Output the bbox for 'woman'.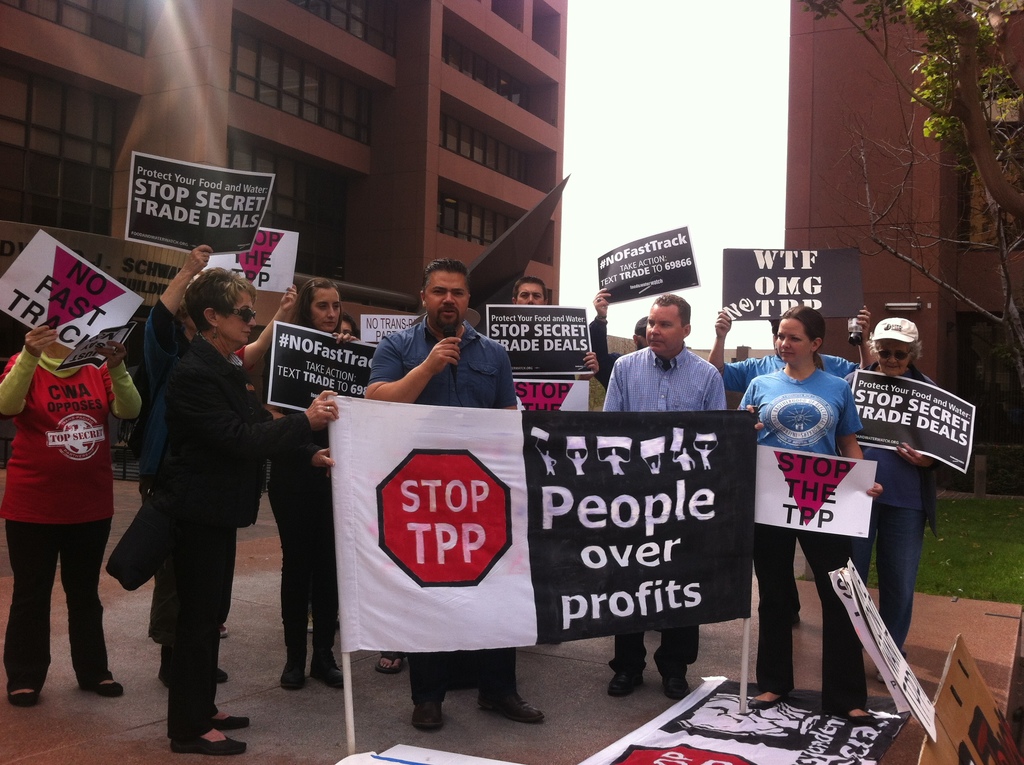
[left=259, top=278, right=361, bottom=690].
